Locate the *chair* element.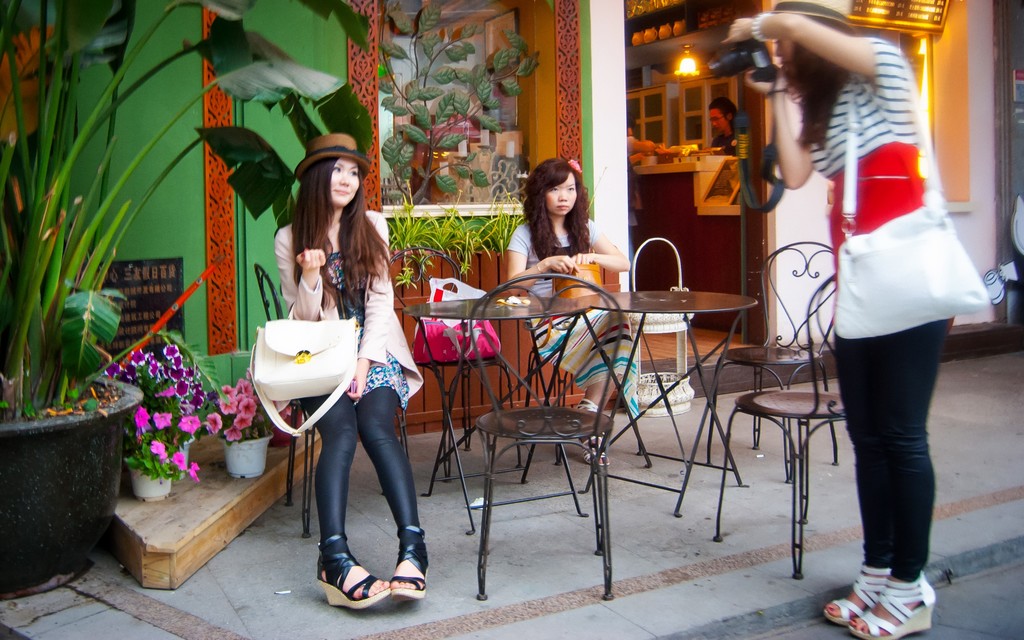
Element bbox: locate(388, 246, 524, 488).
